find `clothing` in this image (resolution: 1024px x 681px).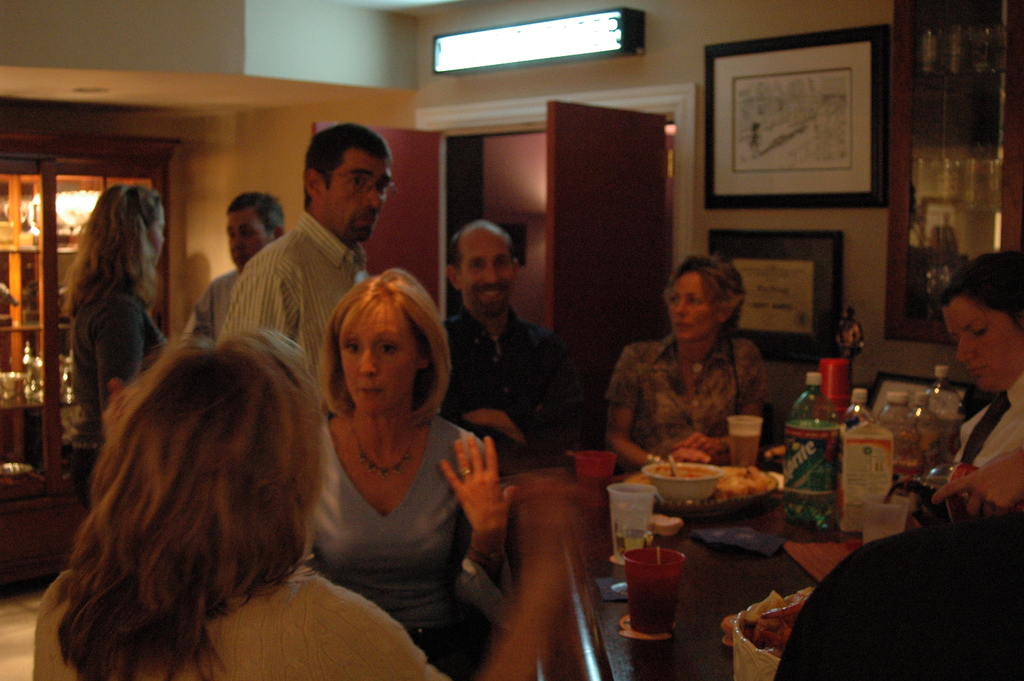
772:513:1023:680.
